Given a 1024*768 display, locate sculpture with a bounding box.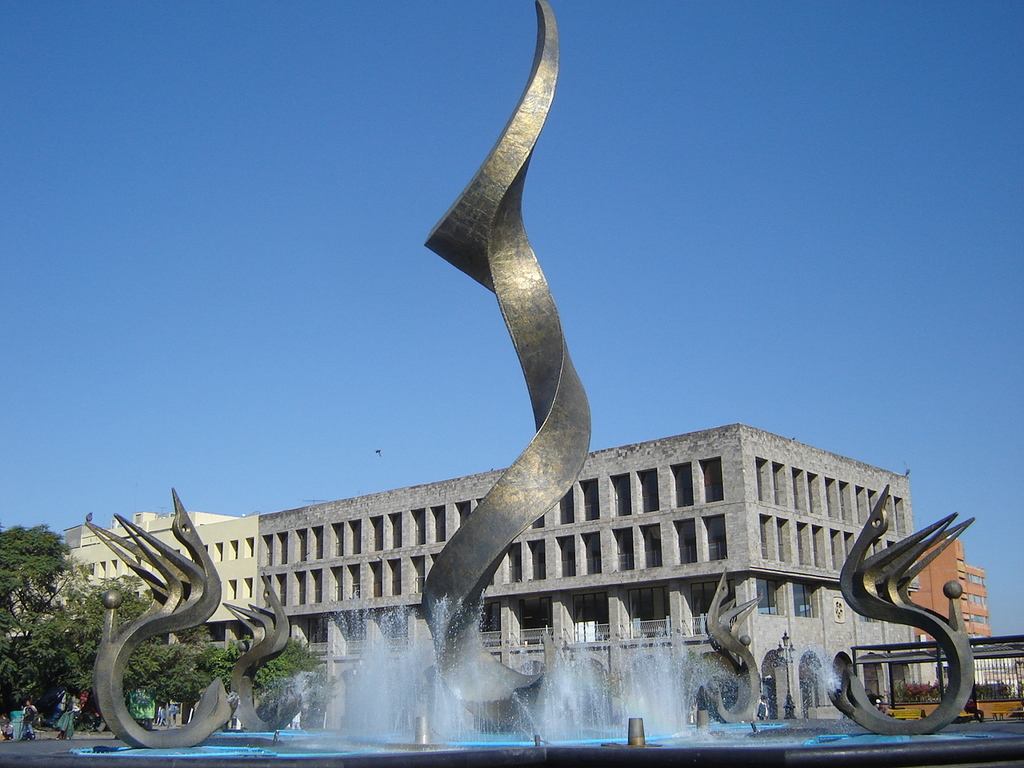
Located: 701, 566, 770, 734.
